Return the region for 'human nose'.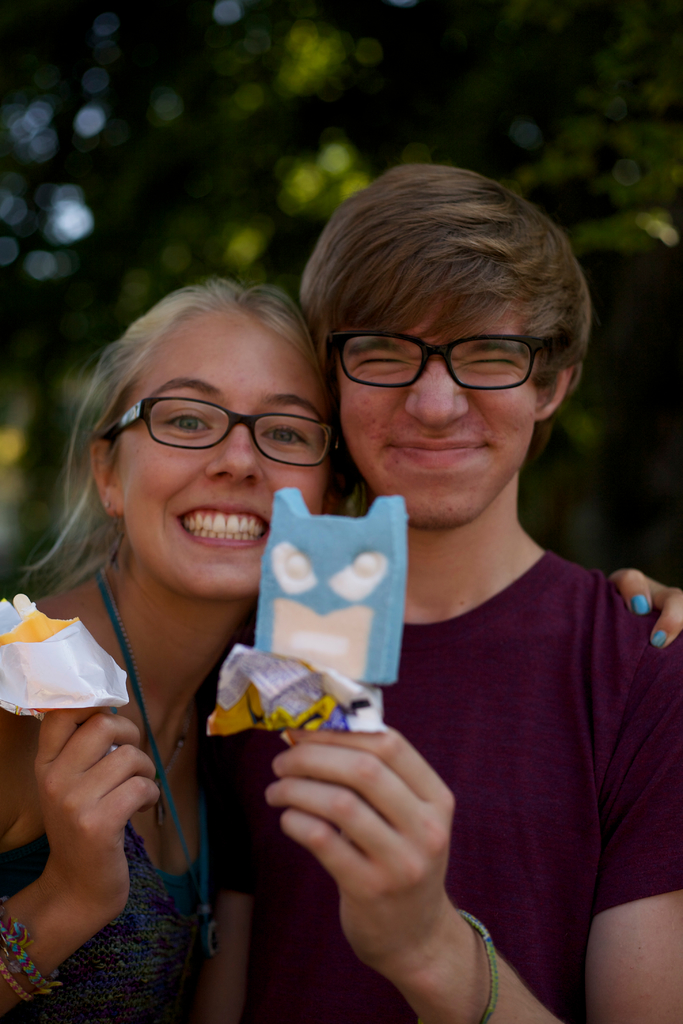
pyautogui.locateOnScreen(201, 426, 270, 491).
